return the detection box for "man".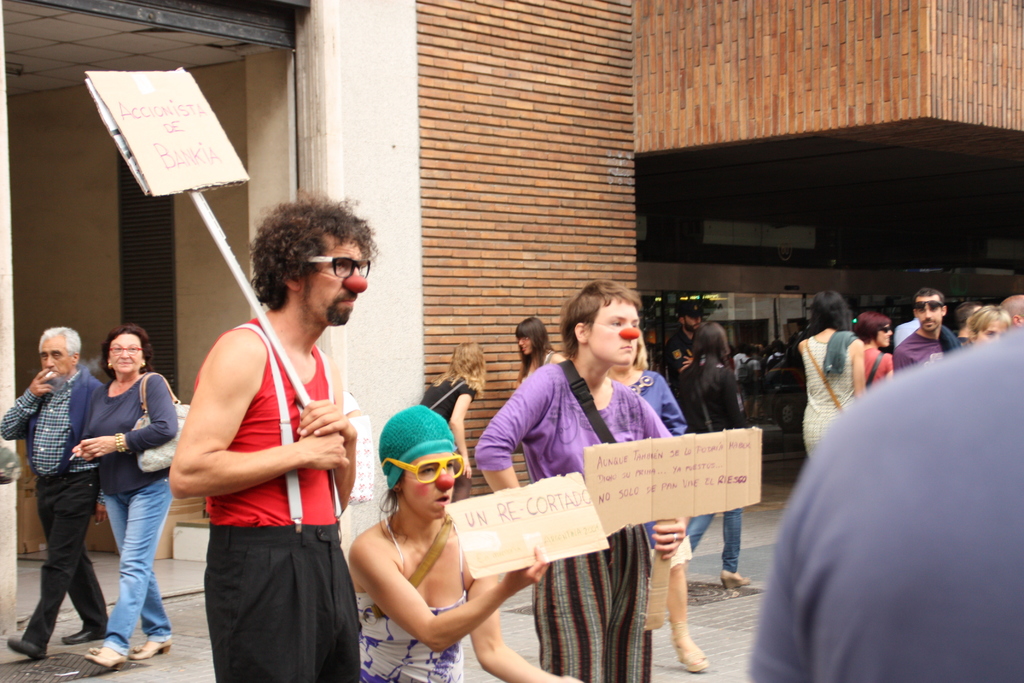
rect(749, 317, 1023, 682).
